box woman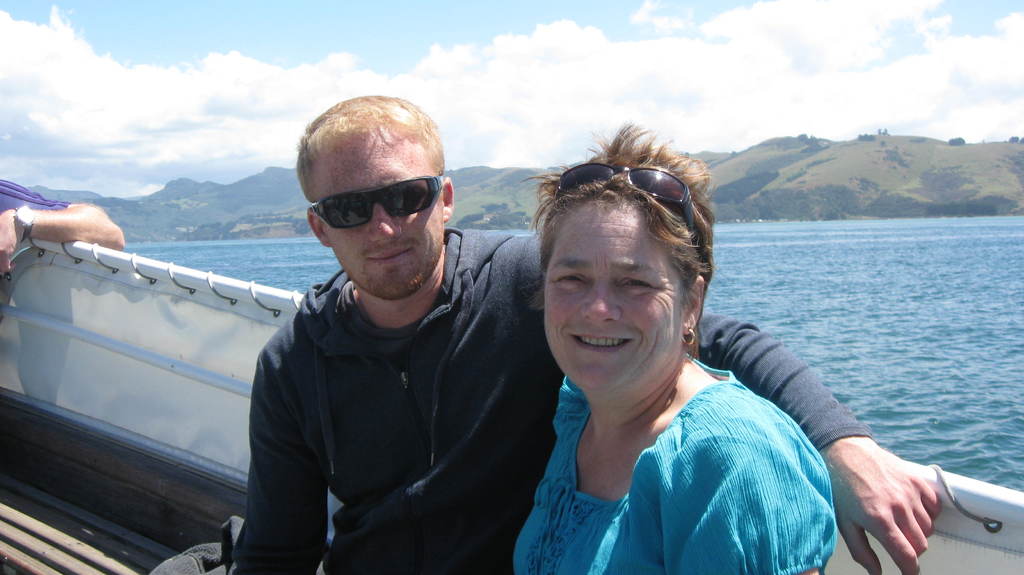
bbox=(469, 124, 840, 574)
